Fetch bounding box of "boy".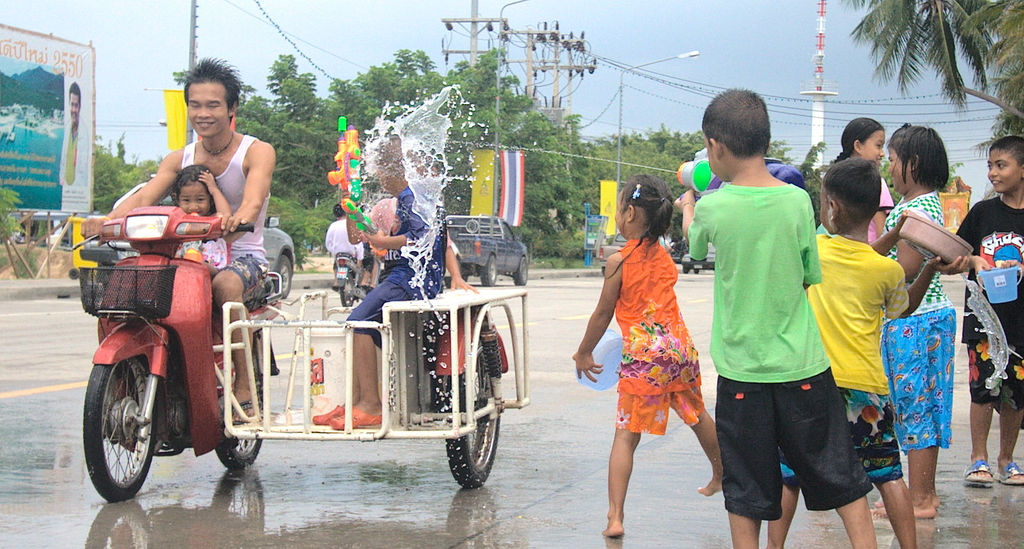
Bbox: [347, 157, 480, 296].
